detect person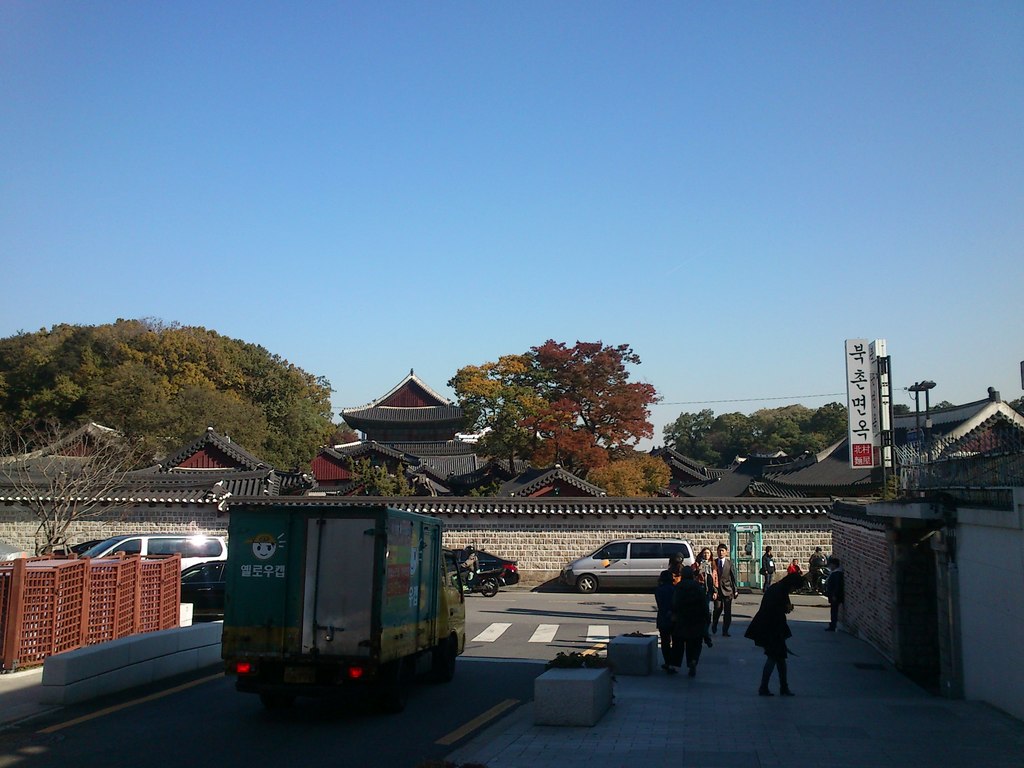
select_region(692, 547, 721, 626)
